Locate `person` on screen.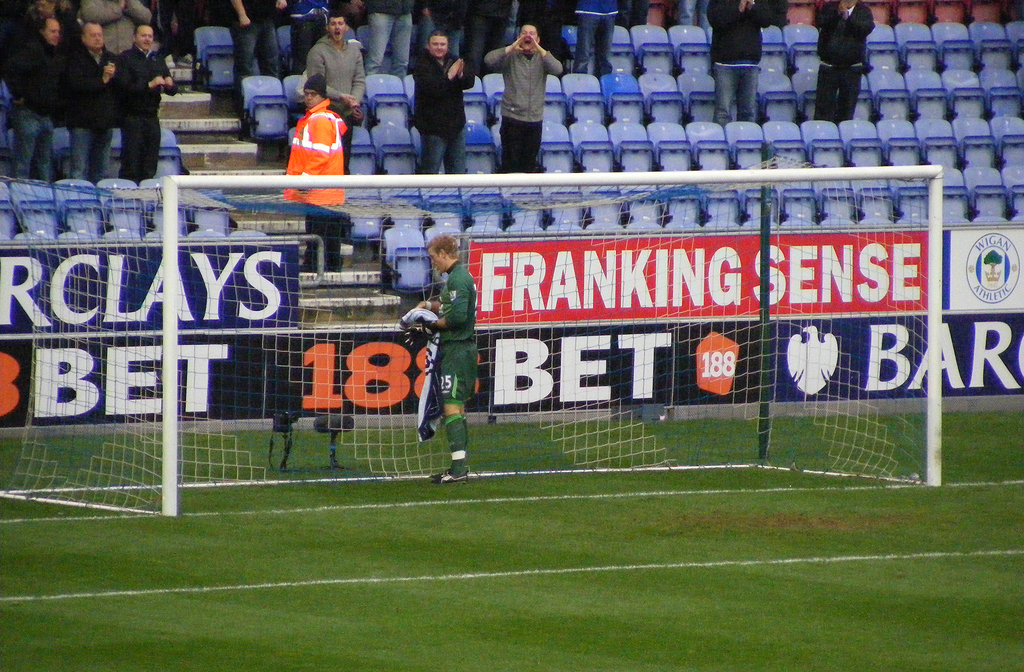
On screen at detection(284, 73, 348, 214).
